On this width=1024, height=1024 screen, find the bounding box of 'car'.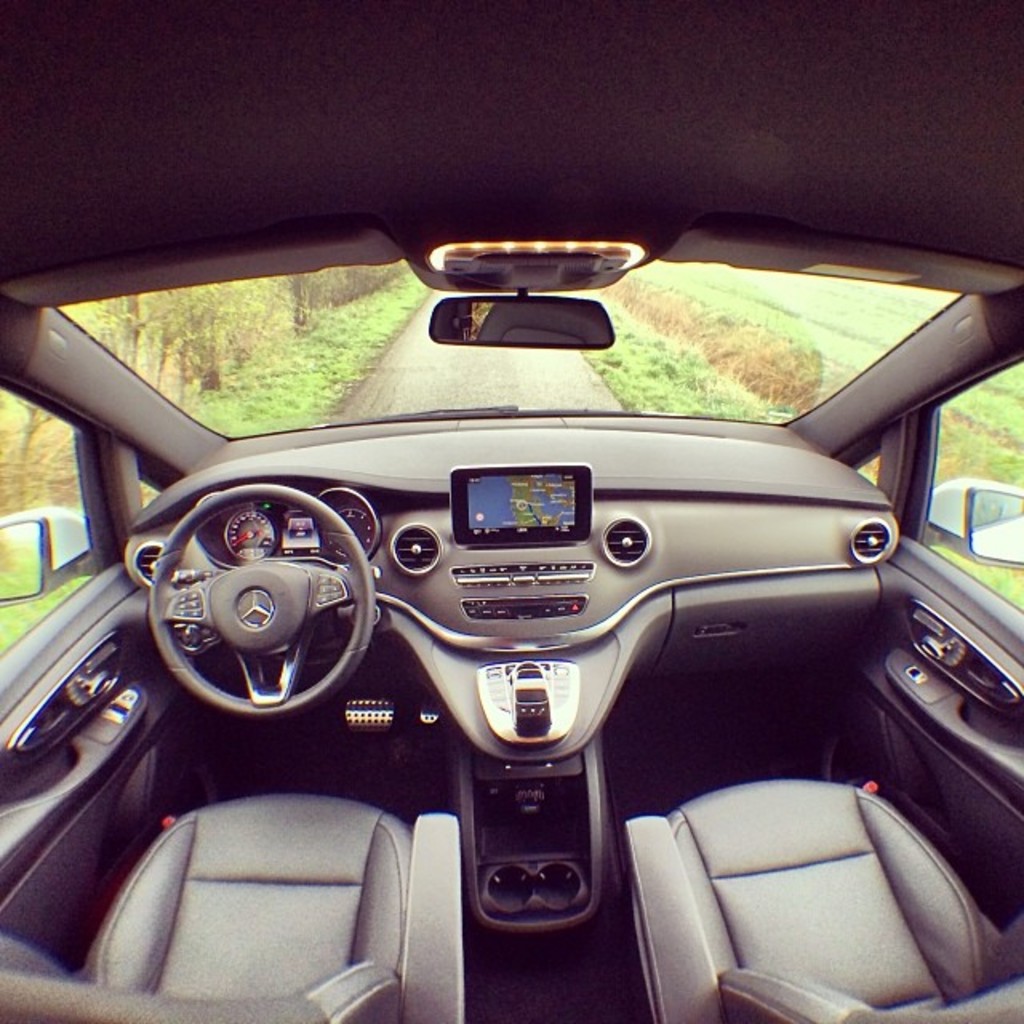
Bounding box: 0:0:1022:1022.
